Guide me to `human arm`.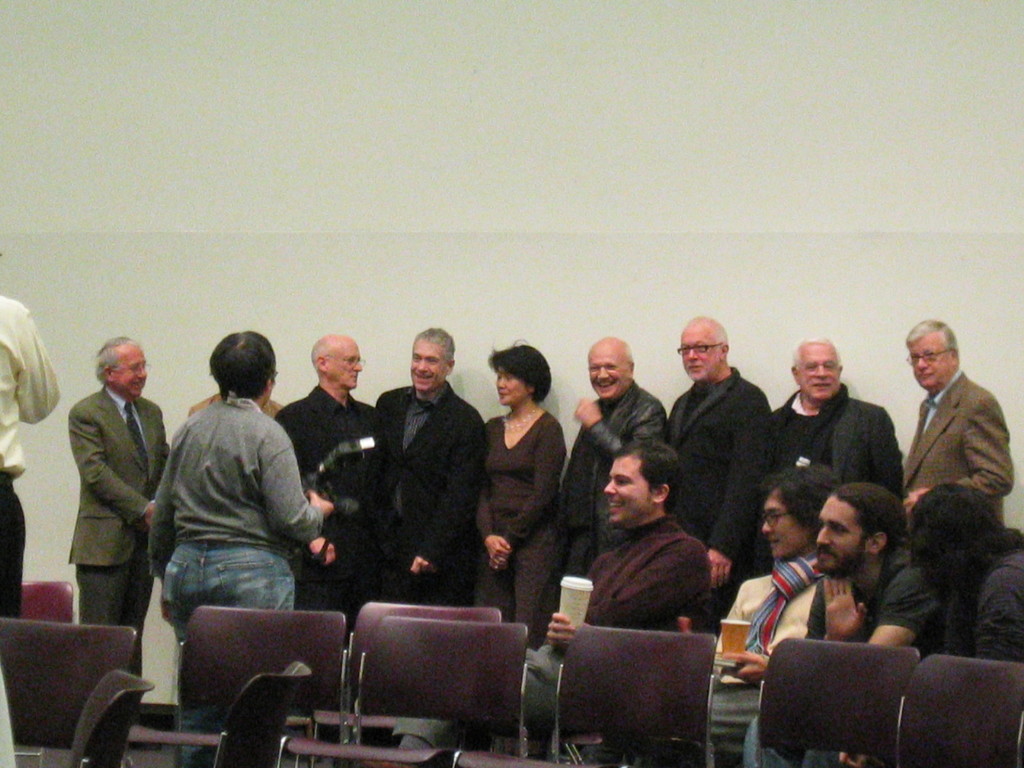
Guidance: bbox(473, 504, 514, 567).
